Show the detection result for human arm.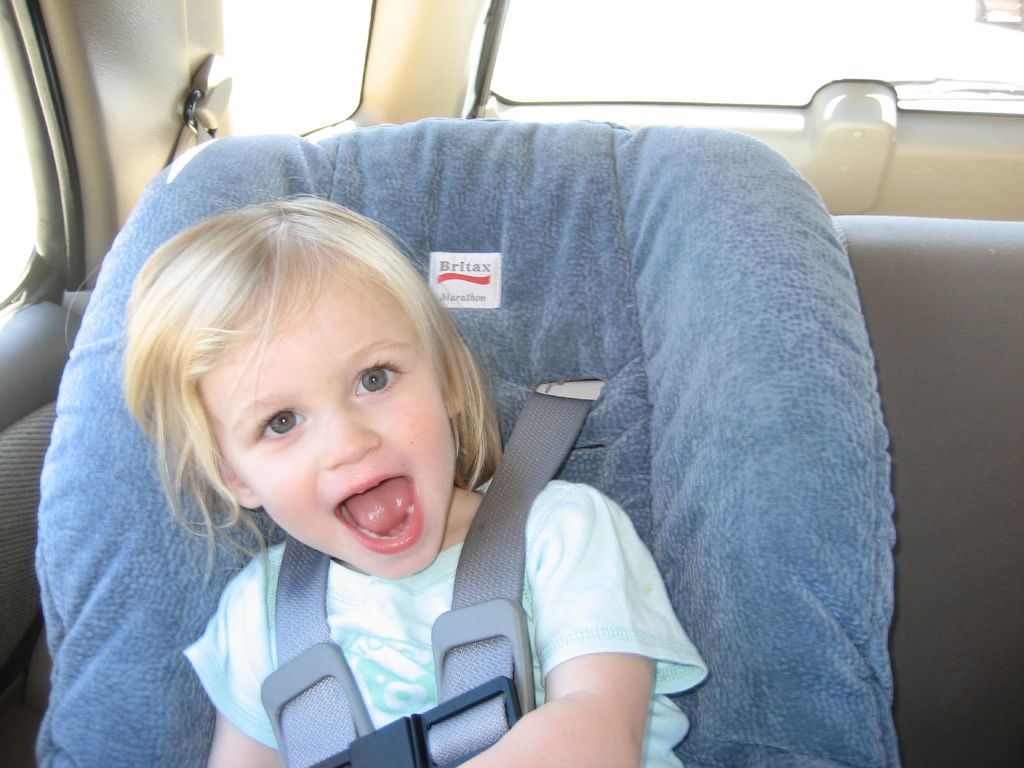
<region>182, 558, 282, 767</region>.
